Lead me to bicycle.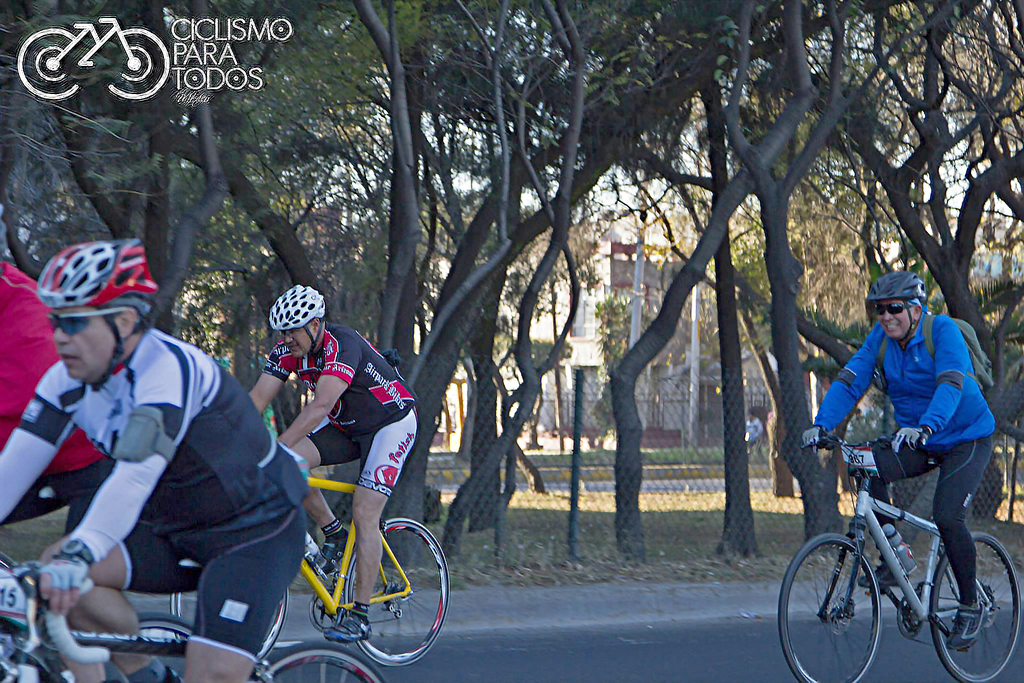
Lead to region(0, 545, 387, 682).
